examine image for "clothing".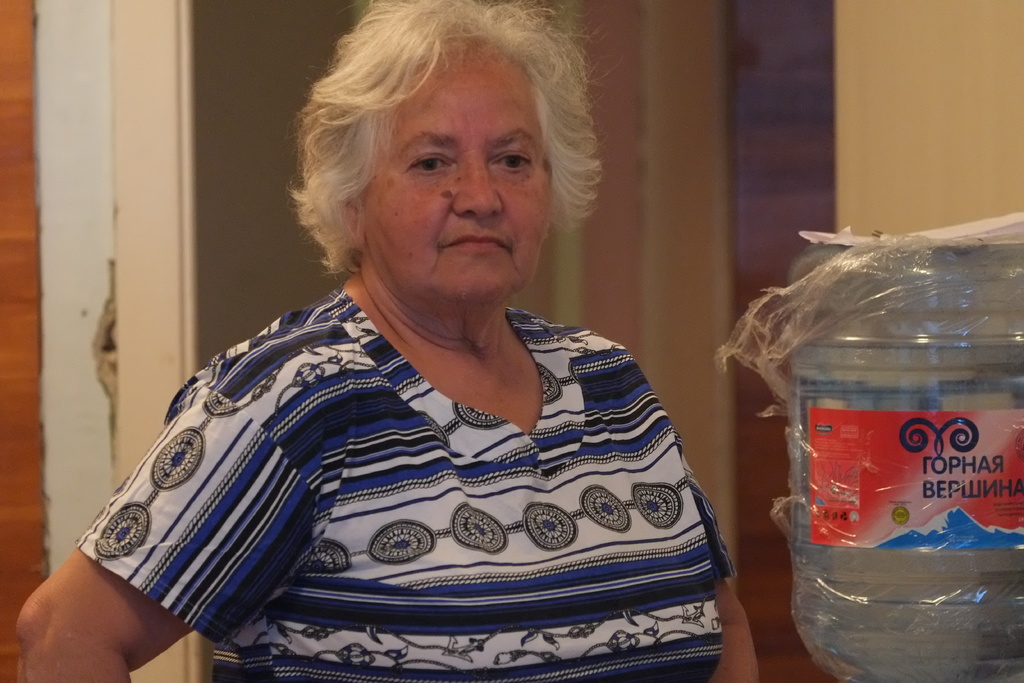
Examination result: detection(101, 204, 742, 682).
